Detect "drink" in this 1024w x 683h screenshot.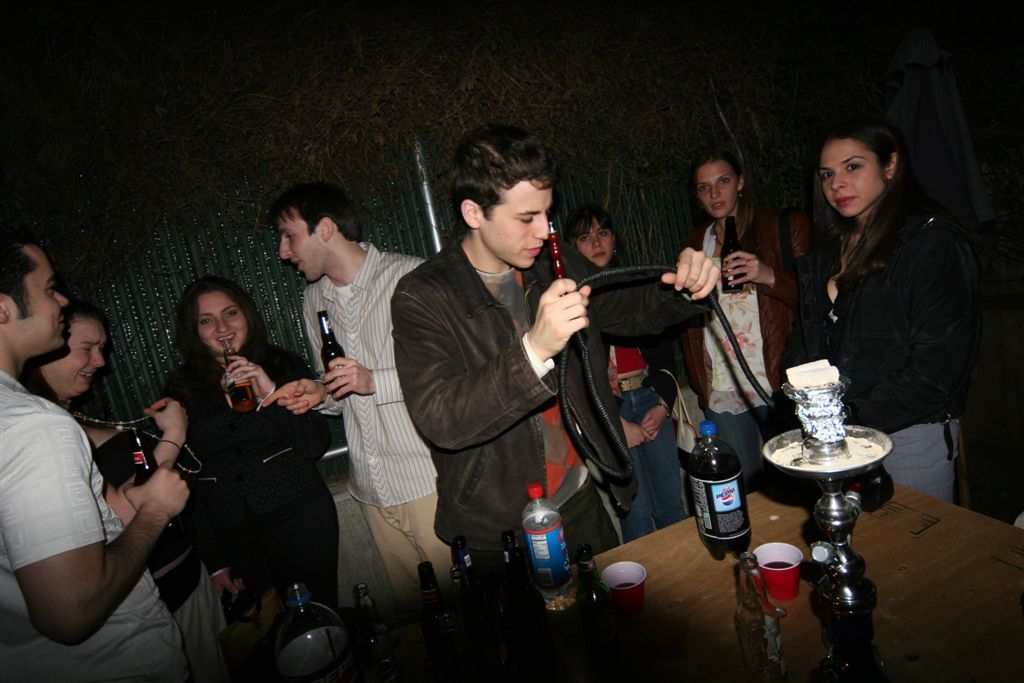
Detection: 701/437/761/557.
